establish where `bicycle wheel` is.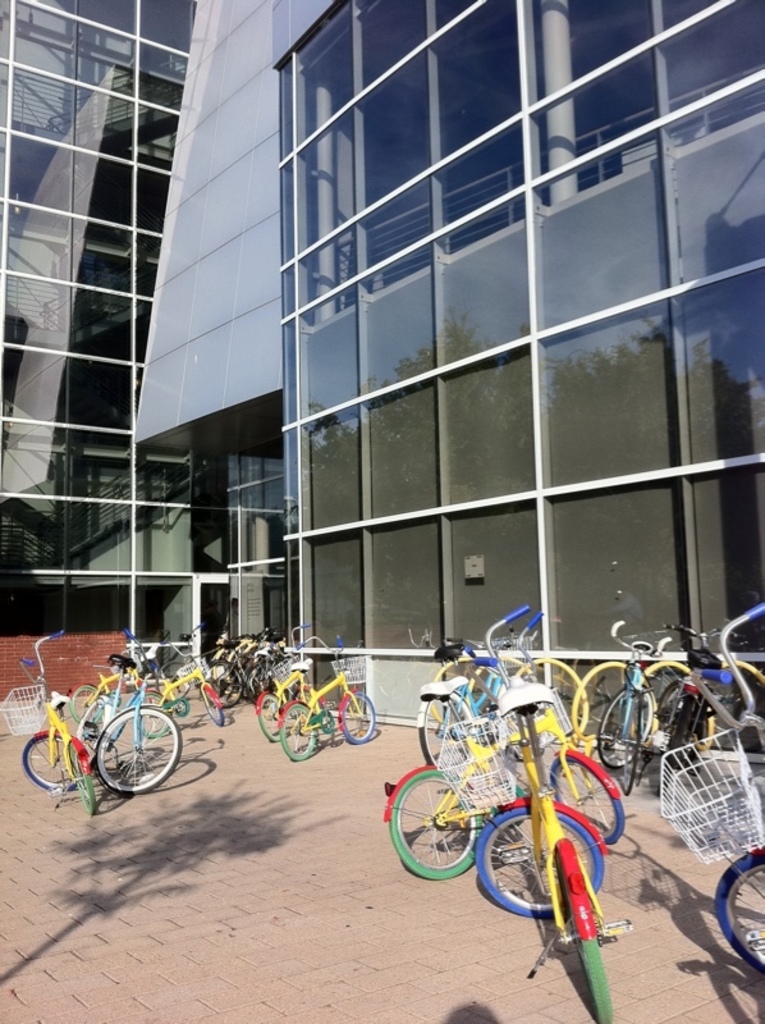
Established at region(713, 849, 764, 968).
